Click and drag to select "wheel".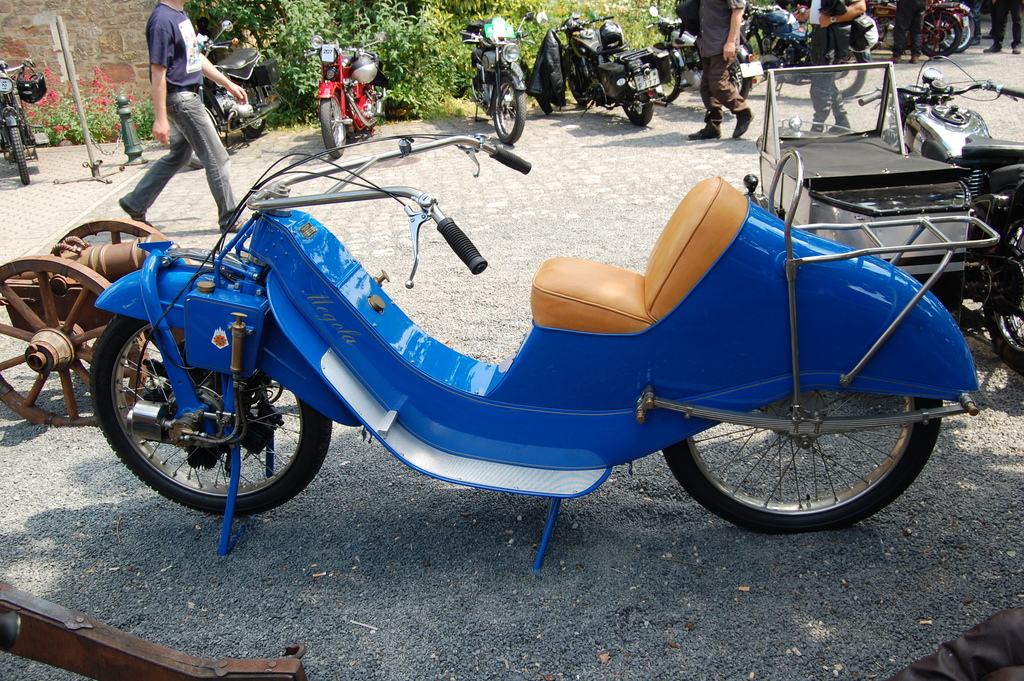
Selection: crop(189, 151, 206, 167).
